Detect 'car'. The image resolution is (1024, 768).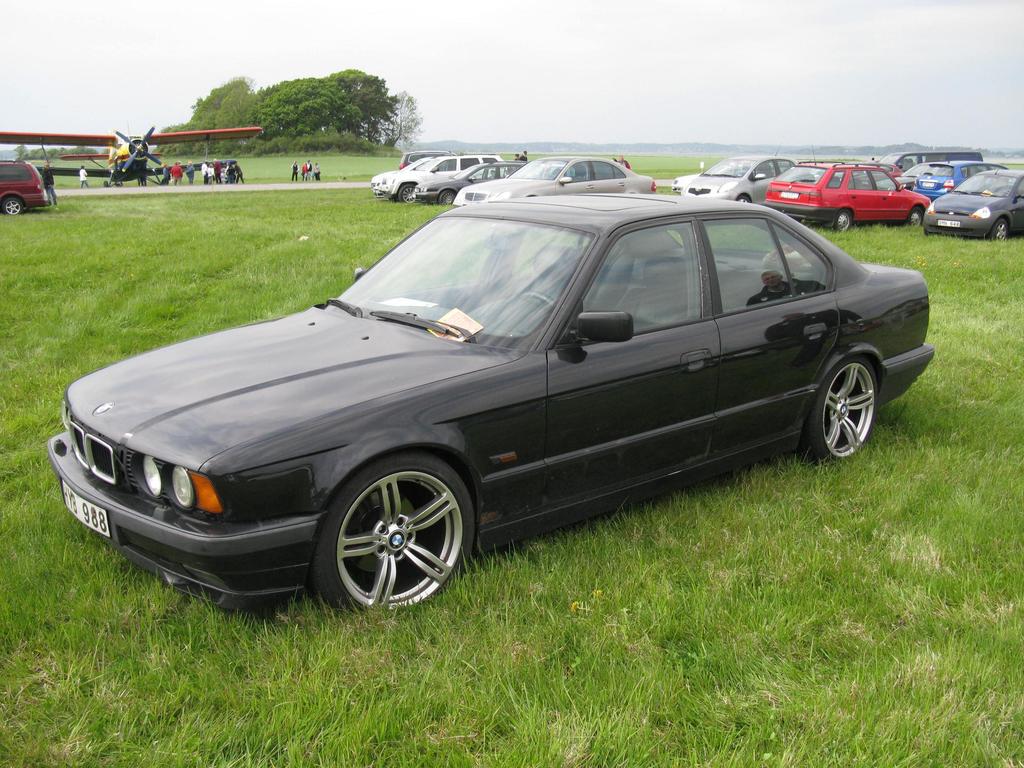
detection(456, 159, 655, 203).
